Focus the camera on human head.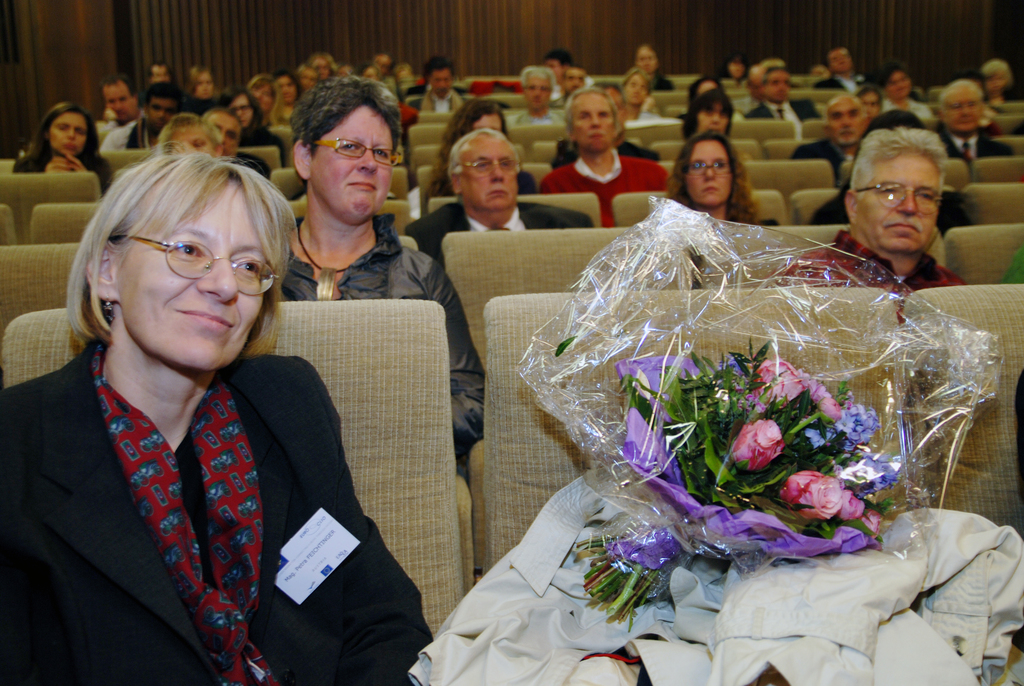
Focus region: Rect(221, 90, 259, 134).
